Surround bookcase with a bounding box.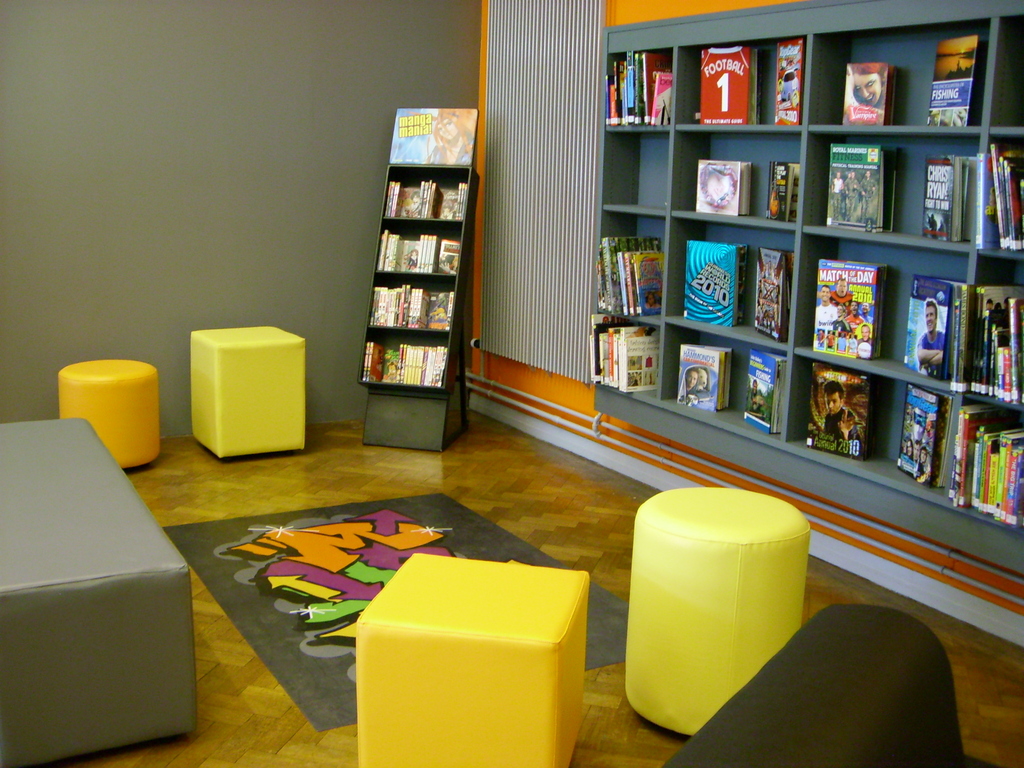
588/0/1023/545.
